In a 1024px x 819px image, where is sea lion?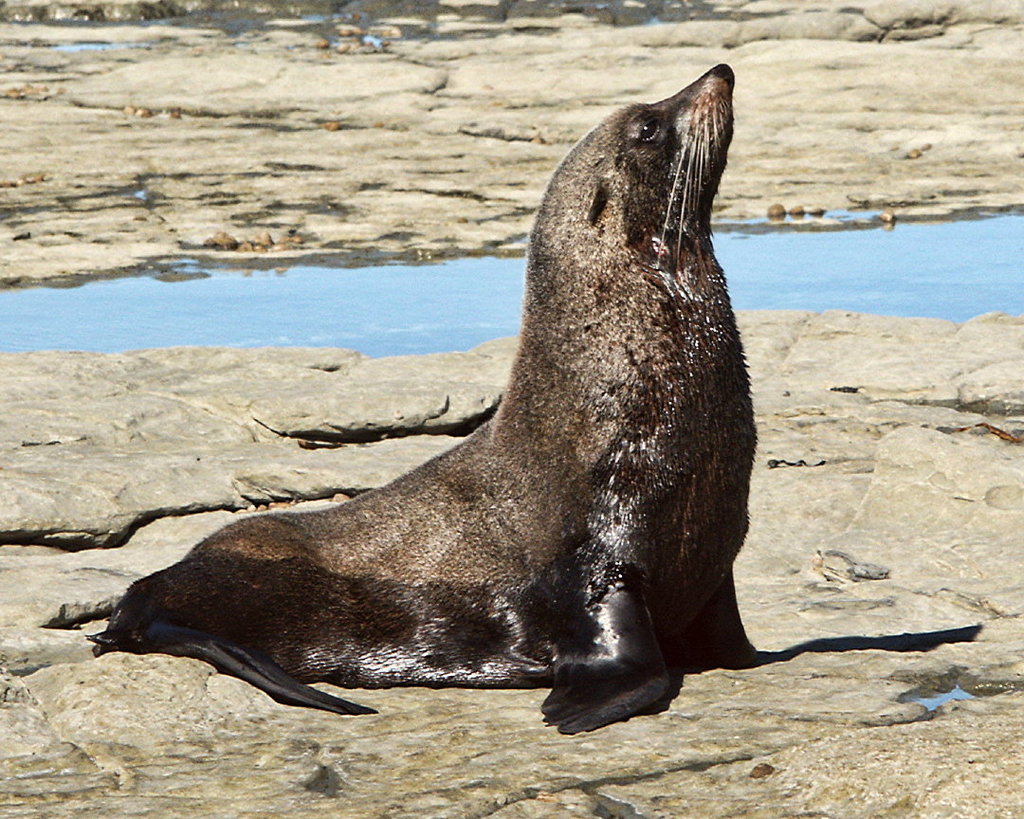
86, 58, 765, 734.
